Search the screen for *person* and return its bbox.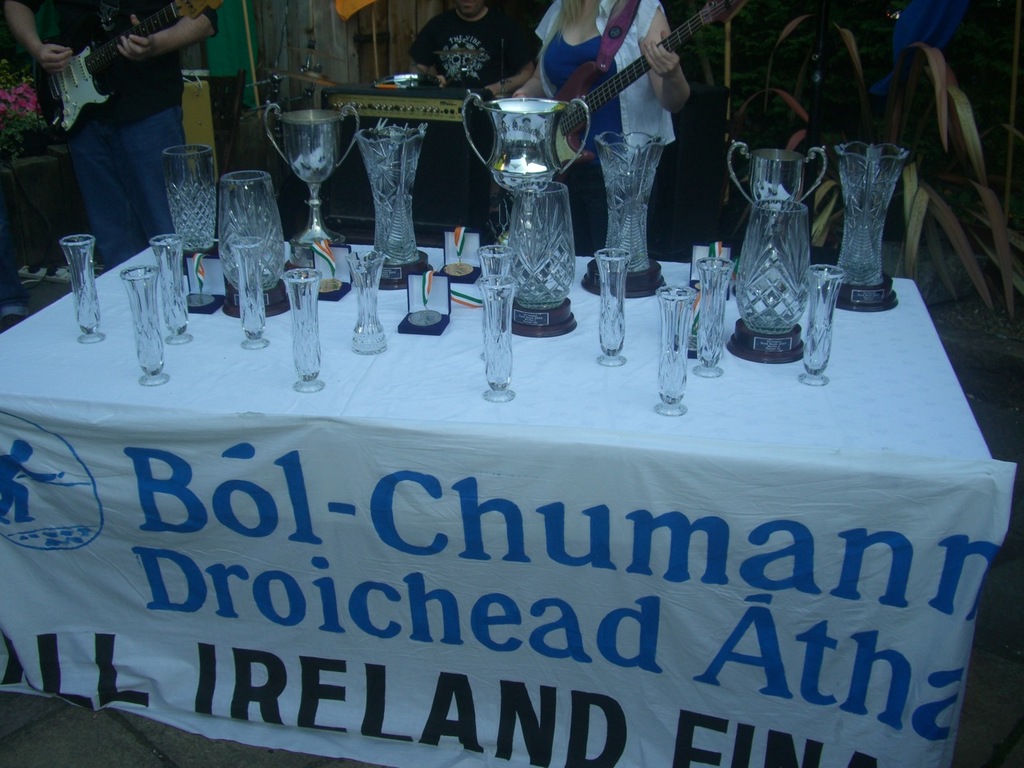
Found: {"x1": 19, "y1": 0, "x2": 194, "y2": 275}.
